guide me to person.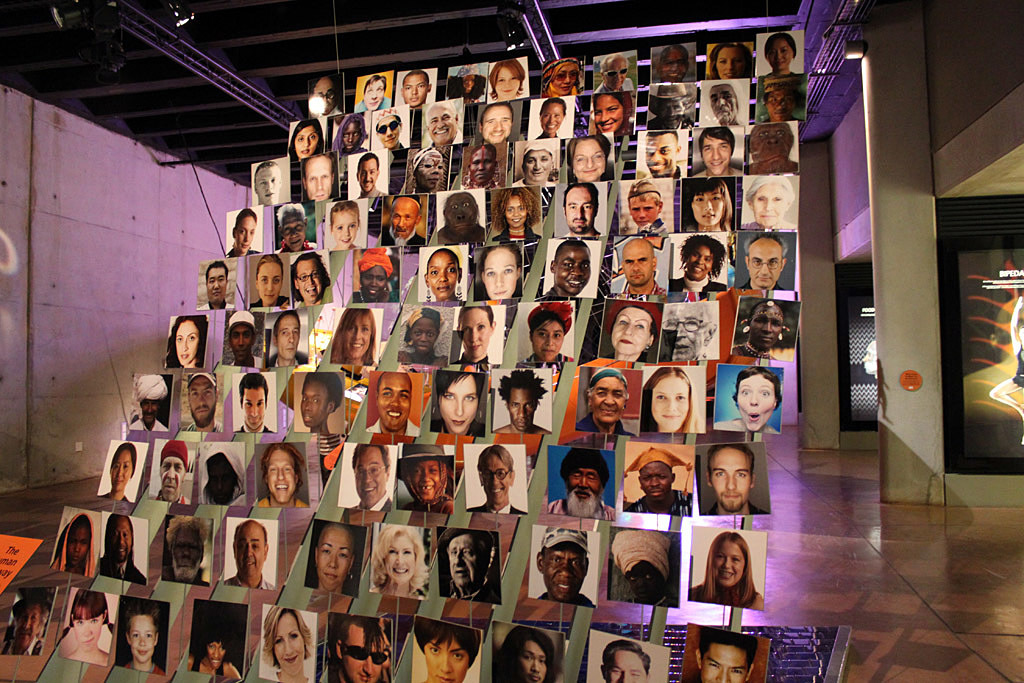
Guidance: (left=514, top=299, right=579, bottom=380).
